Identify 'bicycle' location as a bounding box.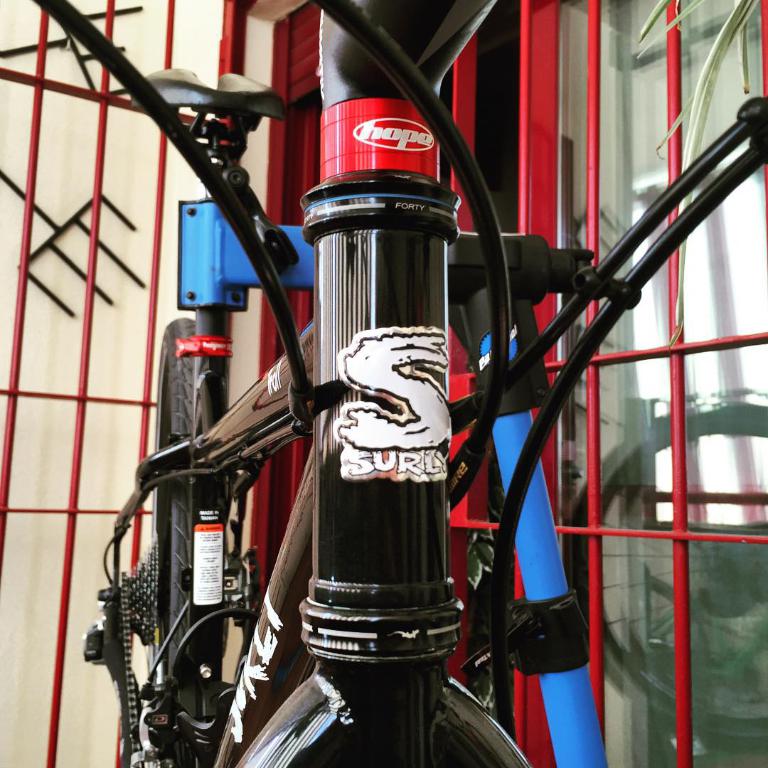
BBox(33, 1, 766, 767).
